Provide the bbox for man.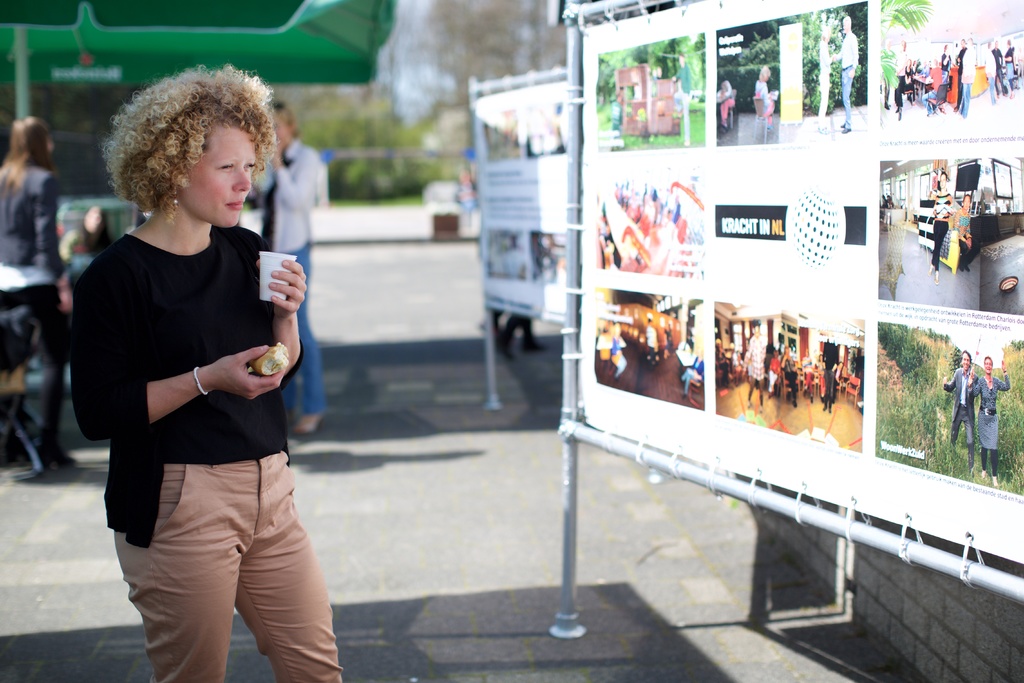
box=[941, 349, 980, 475].
